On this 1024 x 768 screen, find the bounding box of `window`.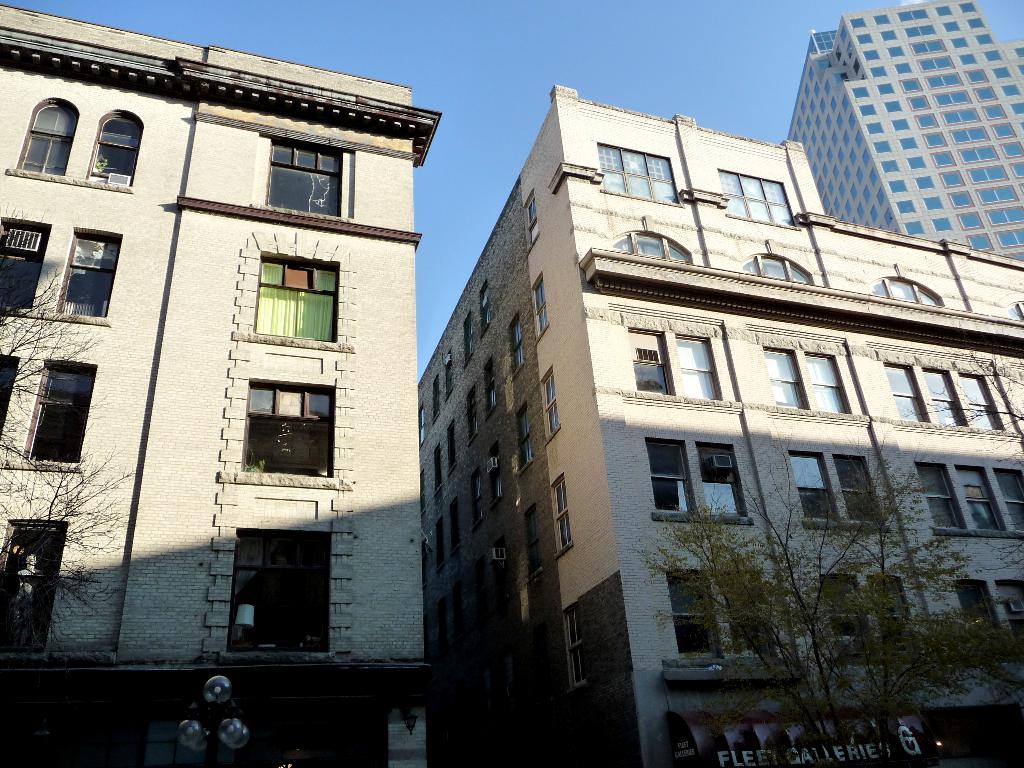
Bounding box: locate(84, 109, 145, 186).
